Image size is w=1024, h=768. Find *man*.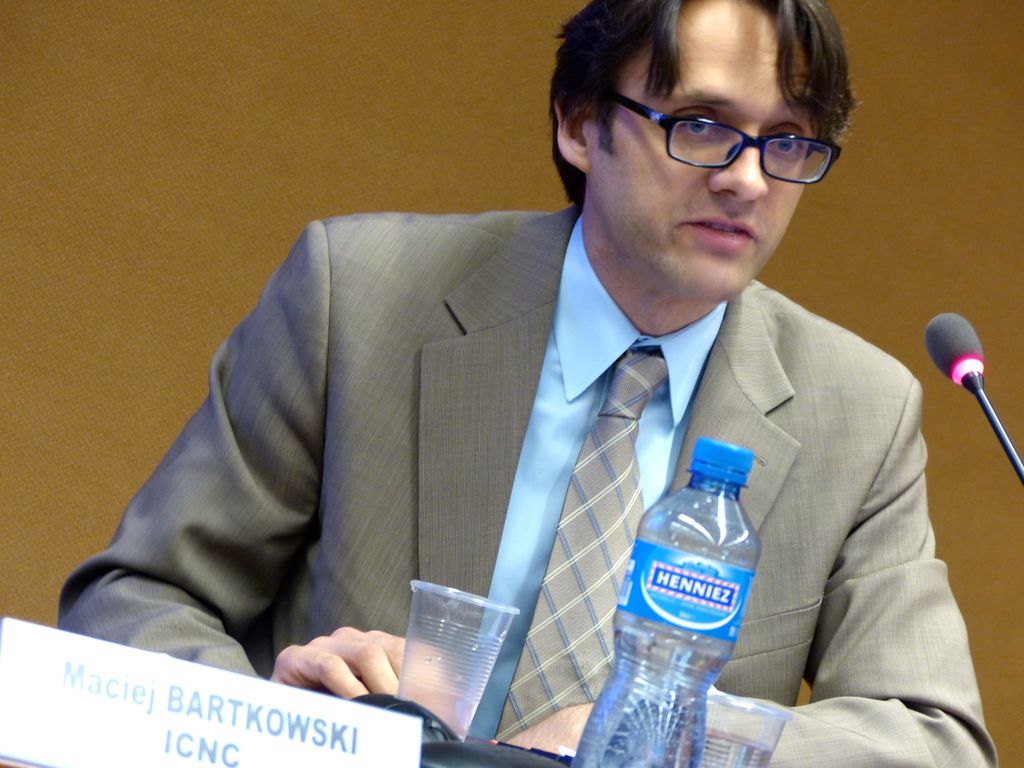
(x1=52, y1=0, x2=981, y2=755).
